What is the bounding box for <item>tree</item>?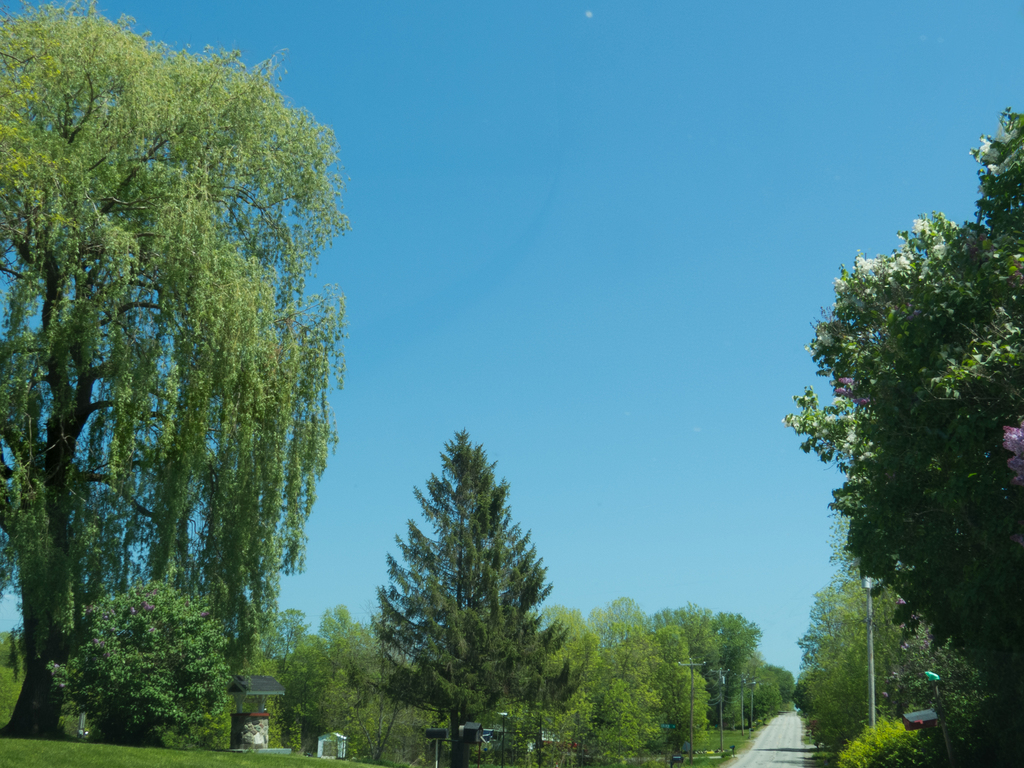
[0,0,348,743].
